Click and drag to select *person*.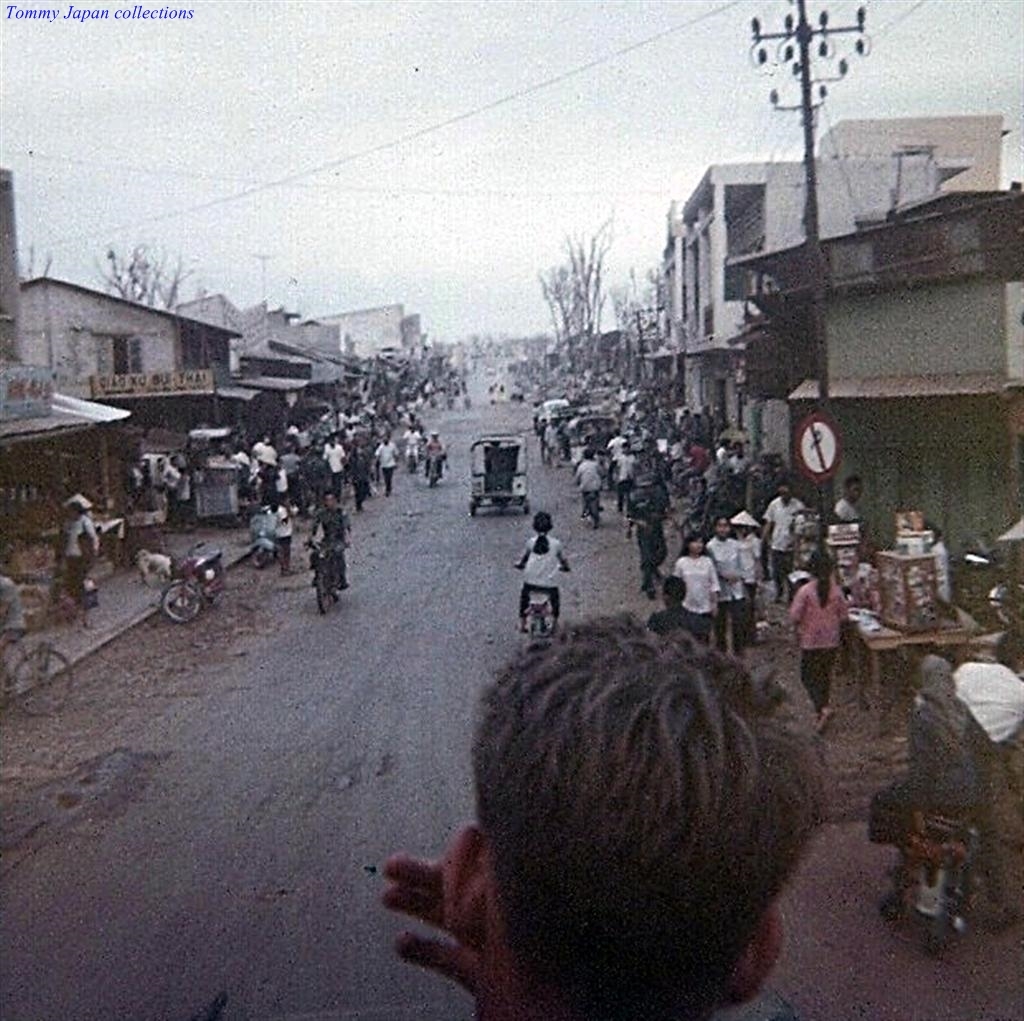
Selection: crop(322, 429, 349, 491).
